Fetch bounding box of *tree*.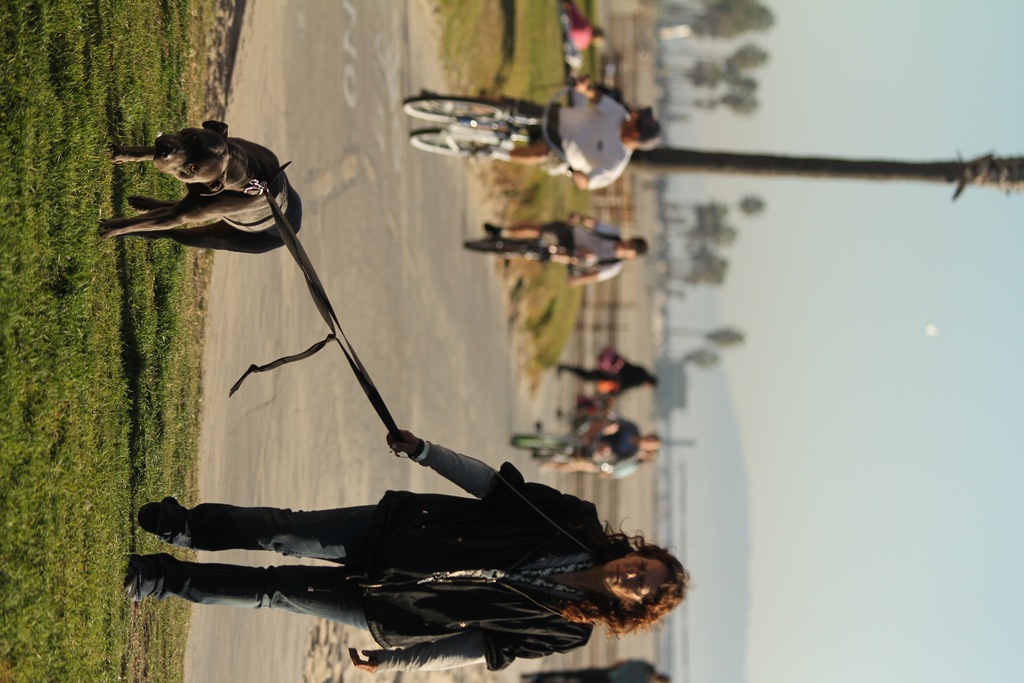
Bbox: 664,47,773,71.
